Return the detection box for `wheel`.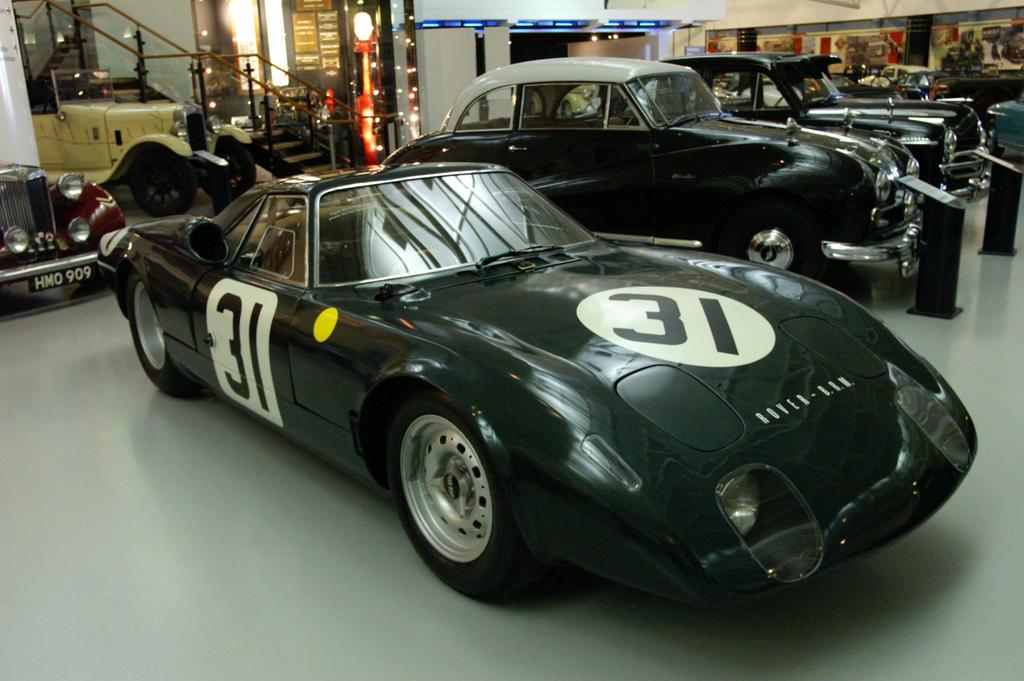
bbox(201, 138, 259, 200).
